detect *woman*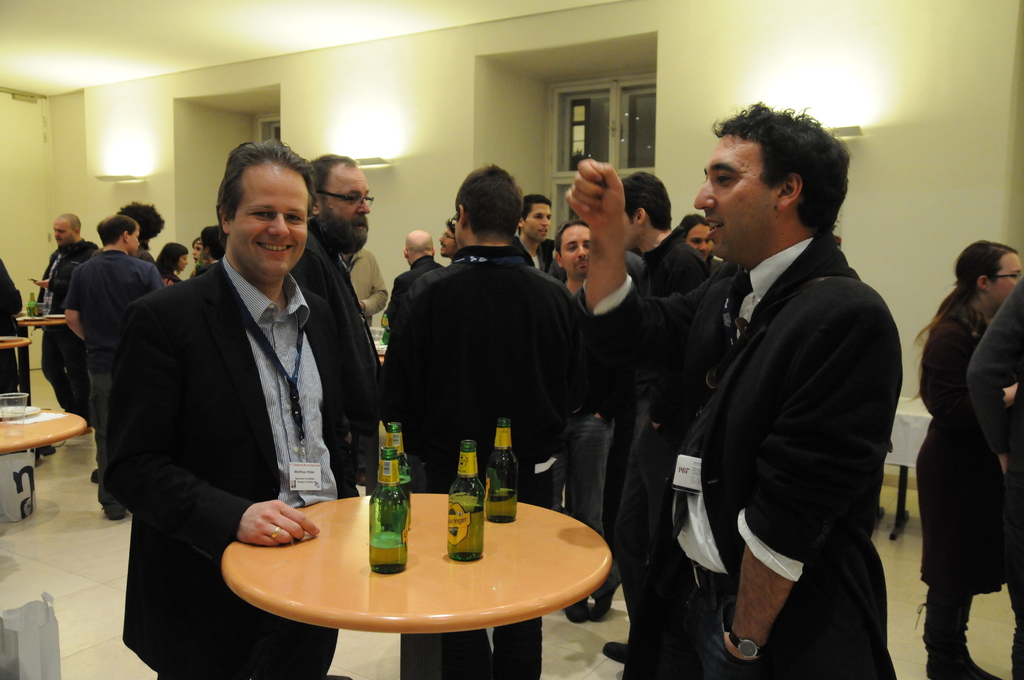
rect(189, 236, 201, 264)
